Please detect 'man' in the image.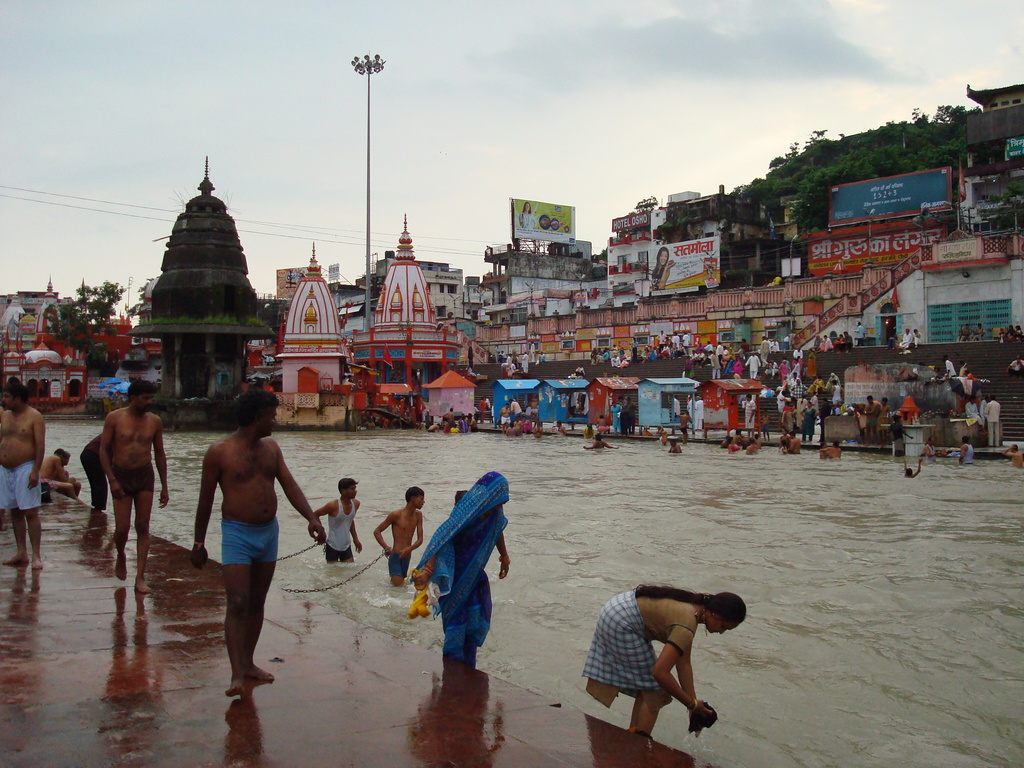
(x1=1009, y1=357, x2=1023, y2=376).
